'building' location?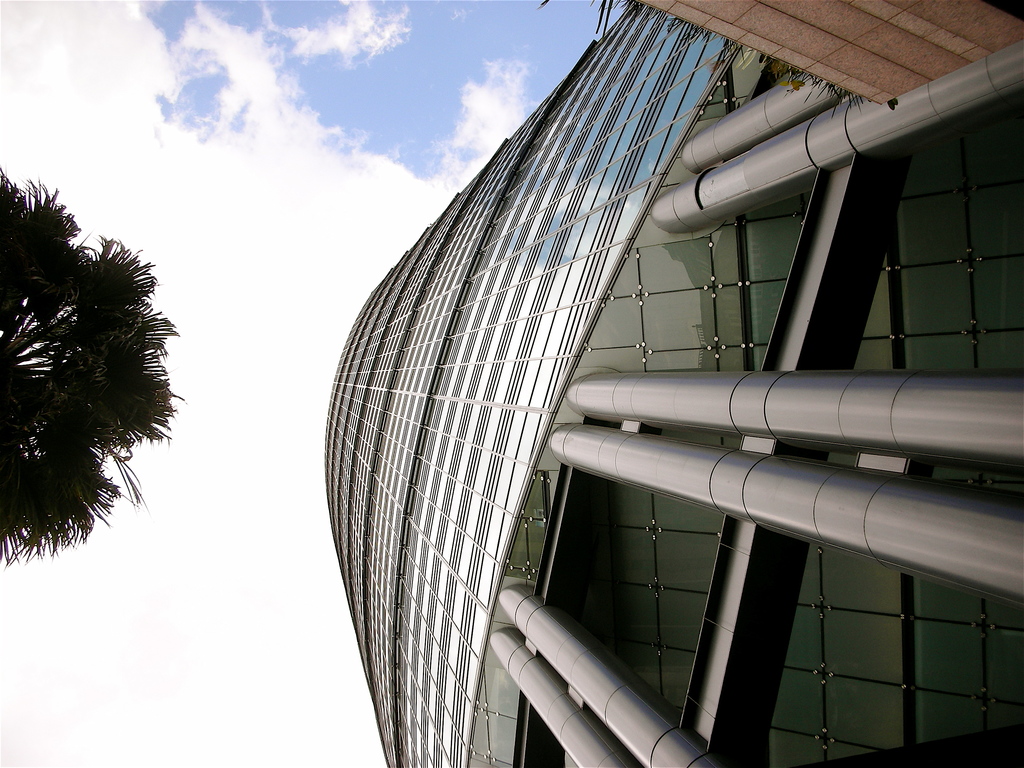
<box>322,0,1023,766</box>
